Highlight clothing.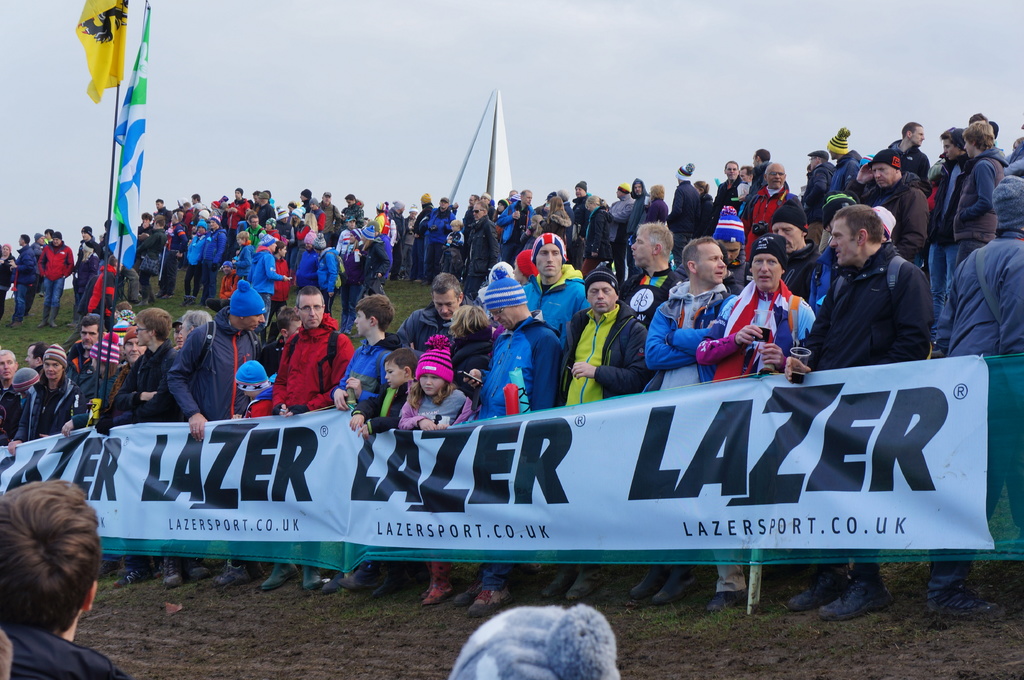
Highlighted region: (x1=179, y1=228, x2=206, y2=272).
